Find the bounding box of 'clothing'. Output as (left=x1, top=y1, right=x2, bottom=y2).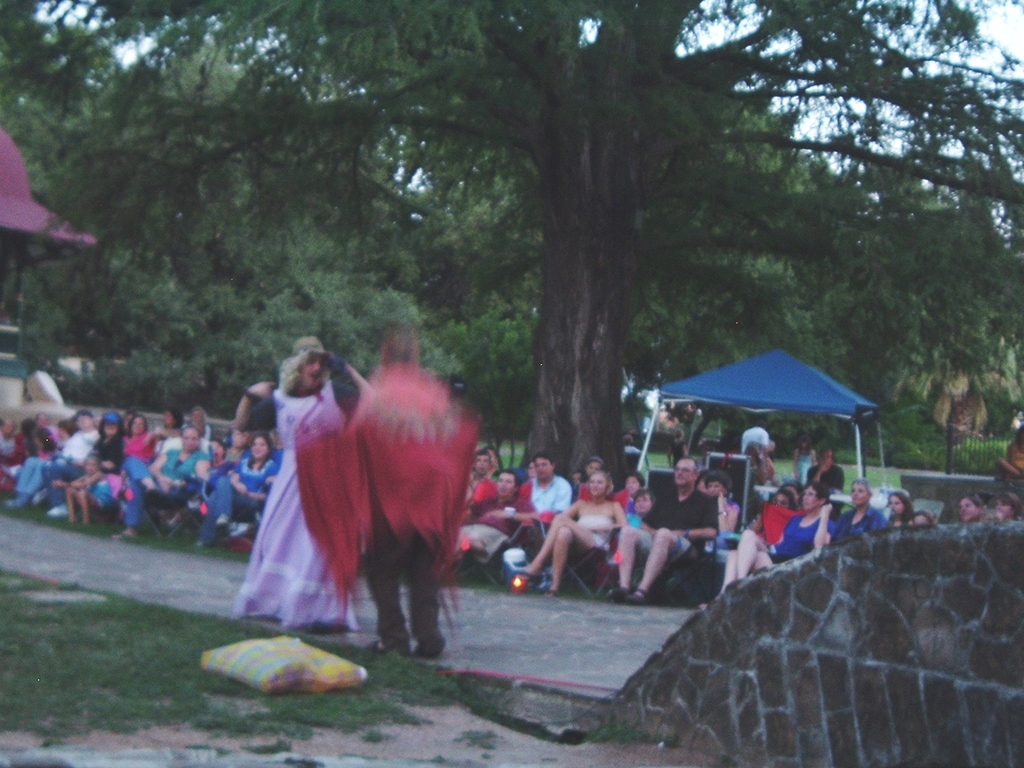
(left=4, top=428, right=93, bottom=497).
